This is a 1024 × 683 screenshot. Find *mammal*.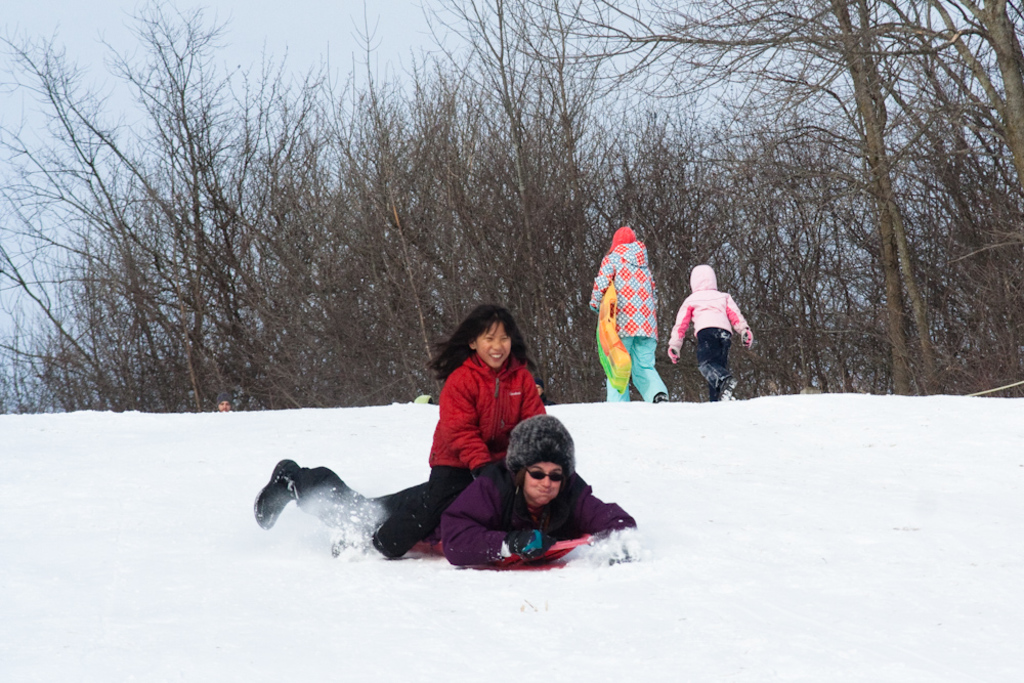
Bounding box: locate(679, 279, 748, 415).
